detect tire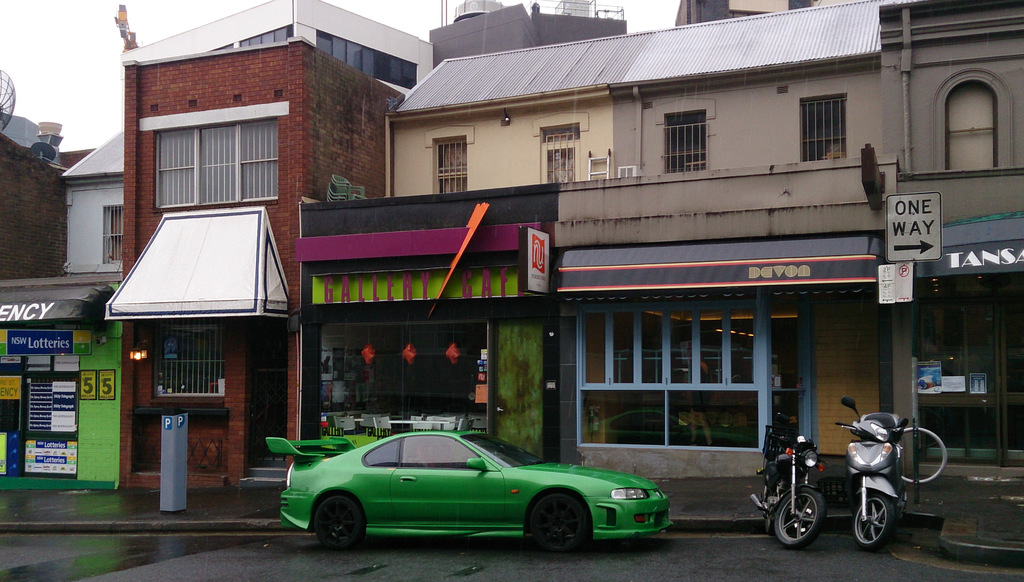
(left=769, top=489, right=822, bottom=543)
